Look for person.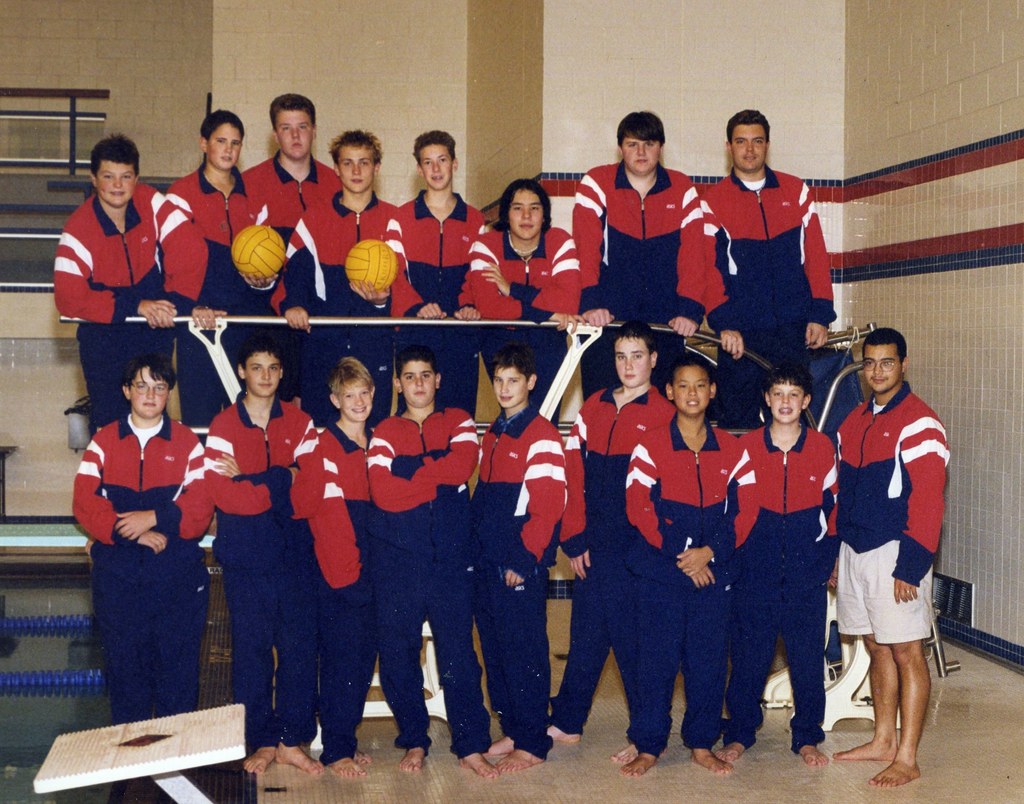
Found: bbox=[565, 101, 705, 401].
